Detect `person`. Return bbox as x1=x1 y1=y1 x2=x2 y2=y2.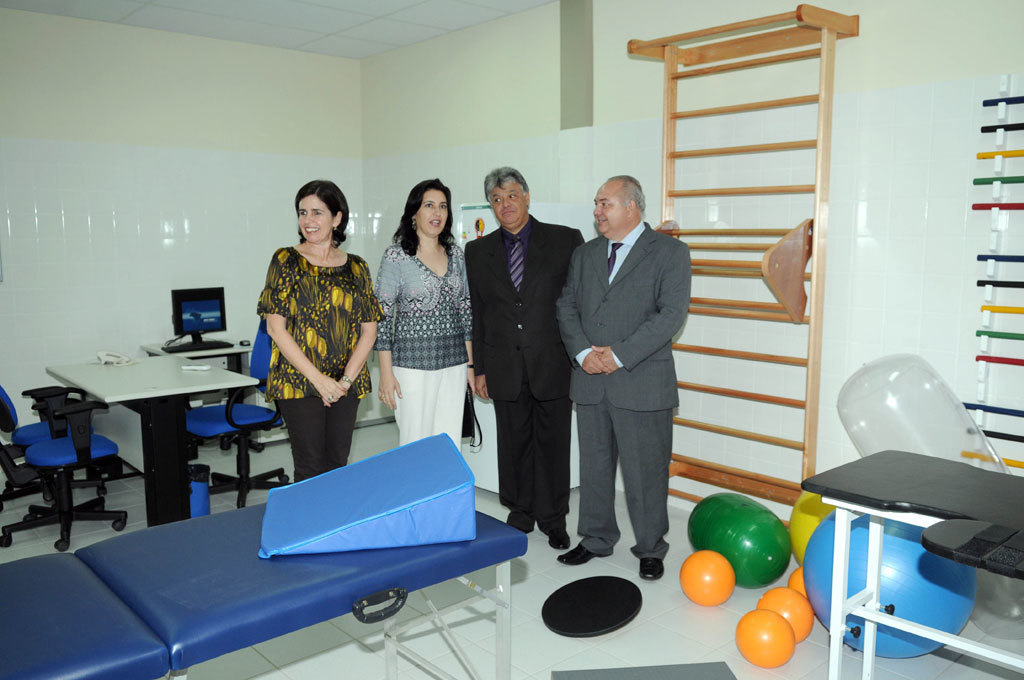
x1=256 y1=180 x2=389 y2=482.
